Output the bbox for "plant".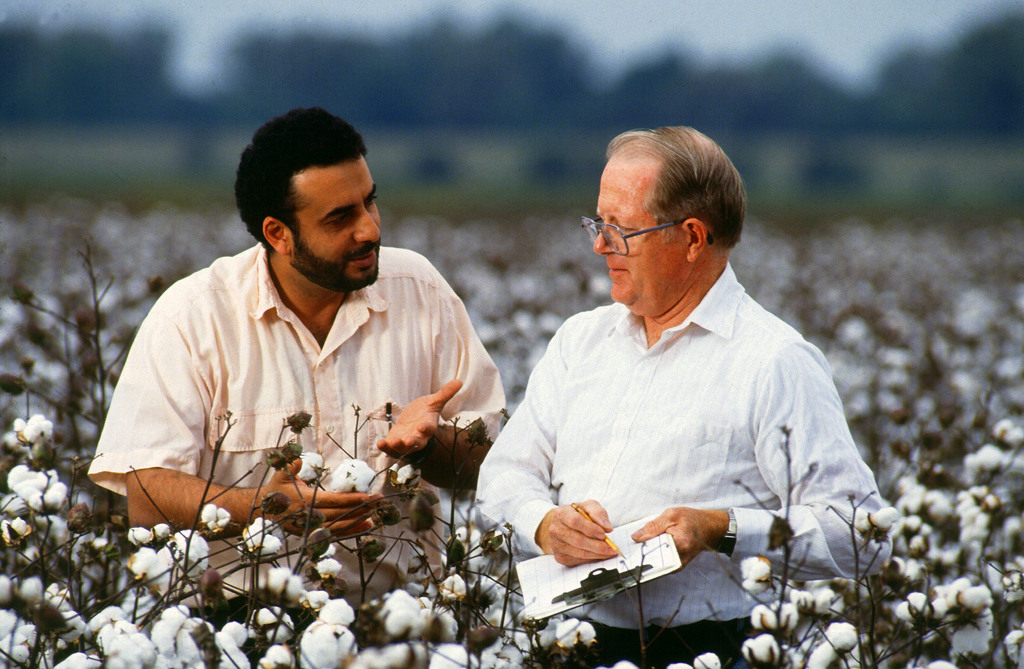
detection(691, 417, 847, 668).
